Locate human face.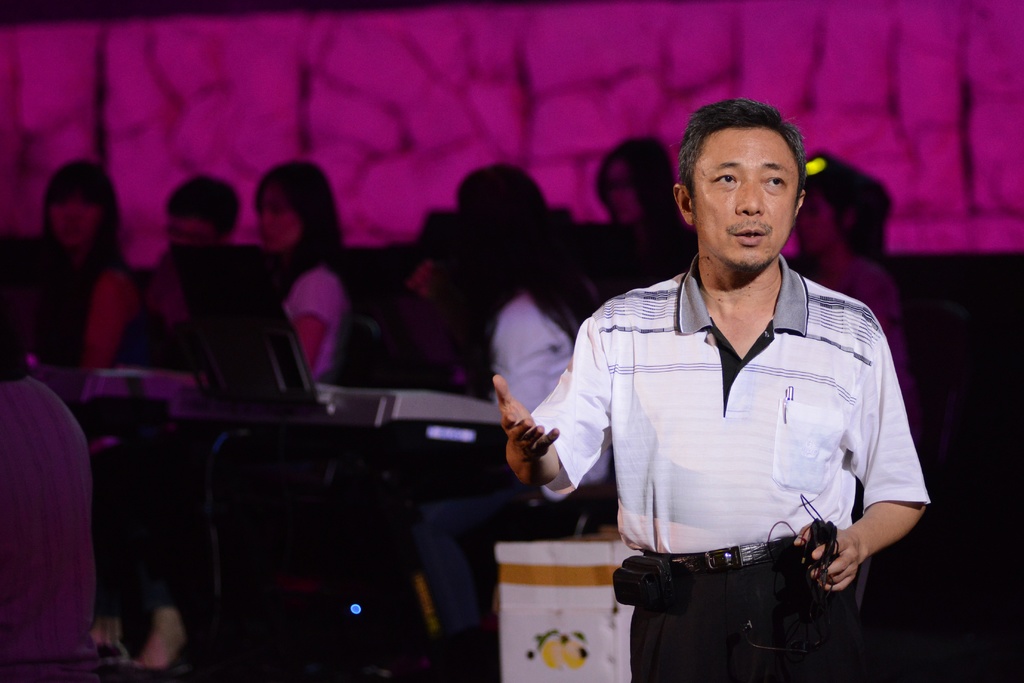
Bounding box: box=[167, 217, 221, 249].
